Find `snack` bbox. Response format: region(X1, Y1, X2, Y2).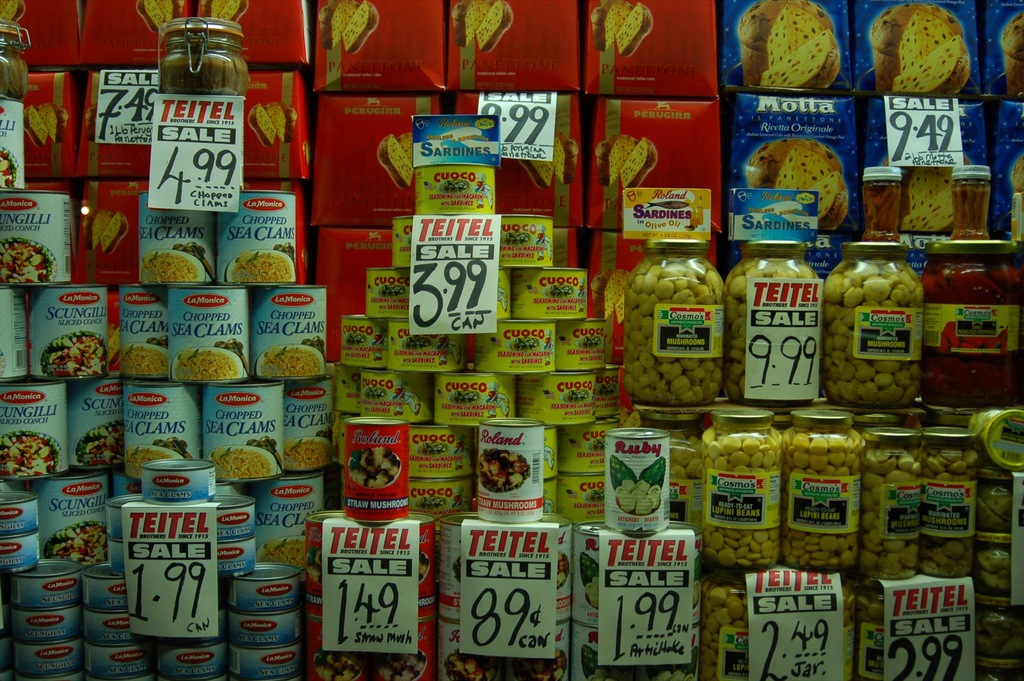
region(261, 536, 308, 566).
